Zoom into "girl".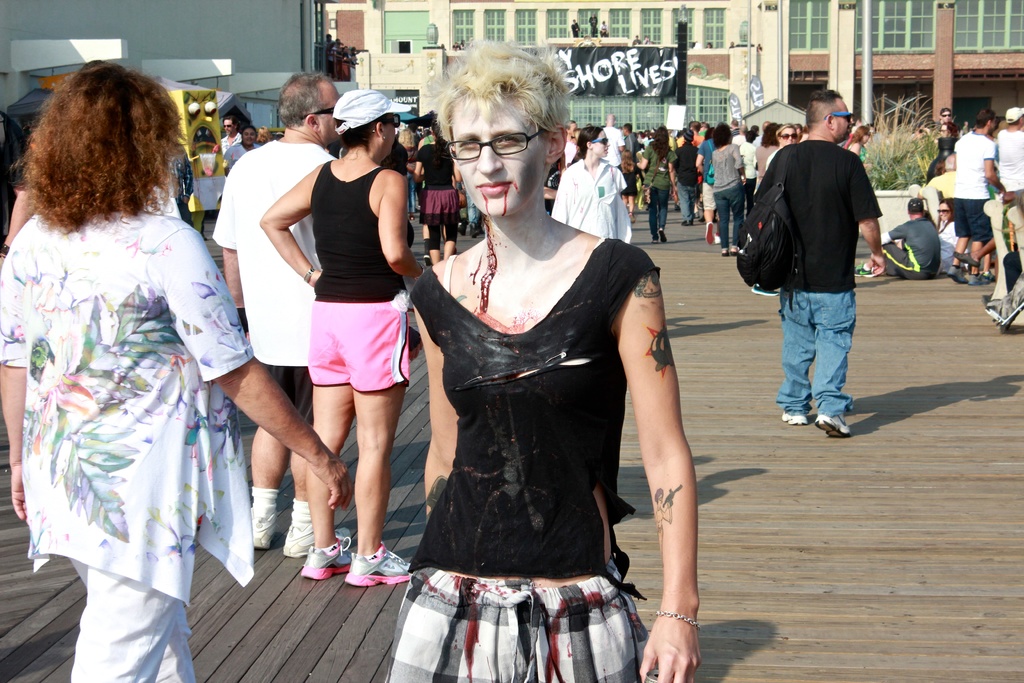
Zoom target: 410,117,465,267.
